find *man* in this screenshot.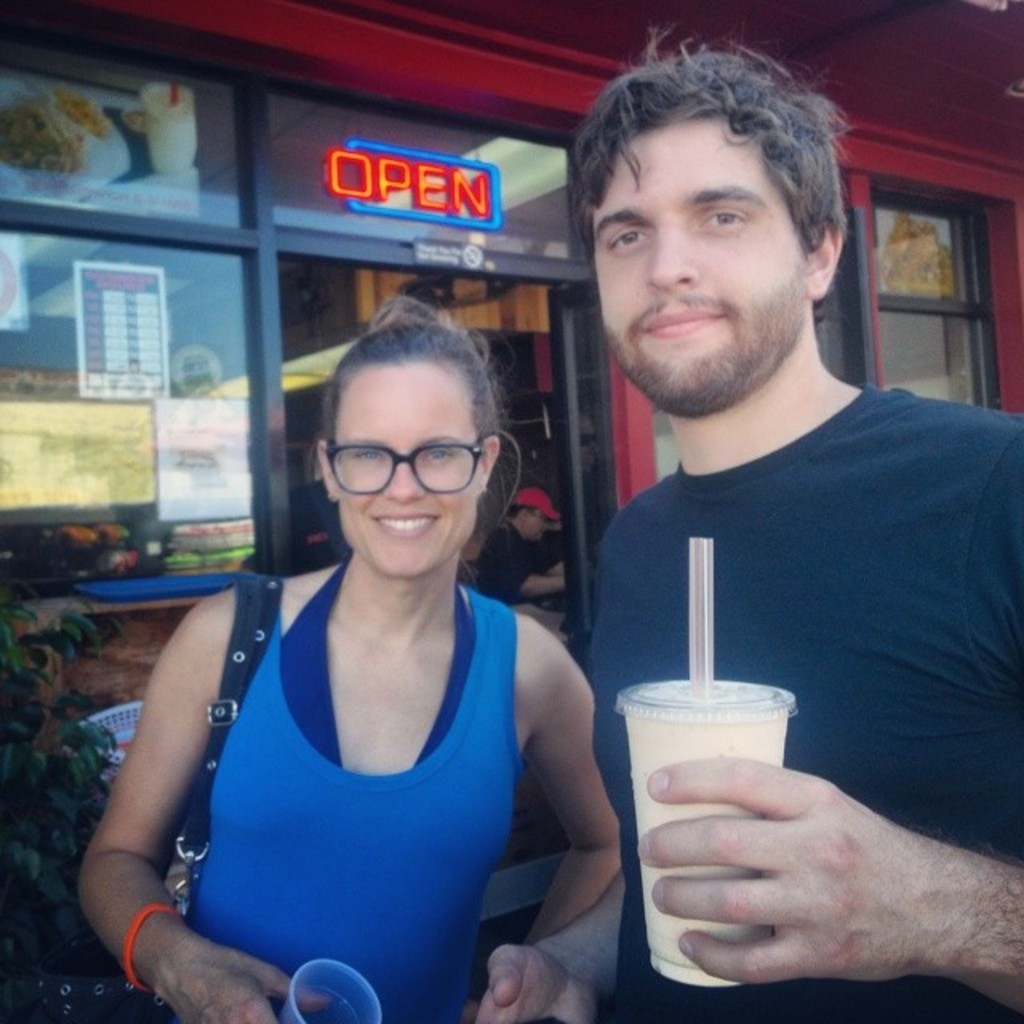
The bounding box for *man* is {"left": 472, "top": 482, "right": 579, "bottom": 594}.
